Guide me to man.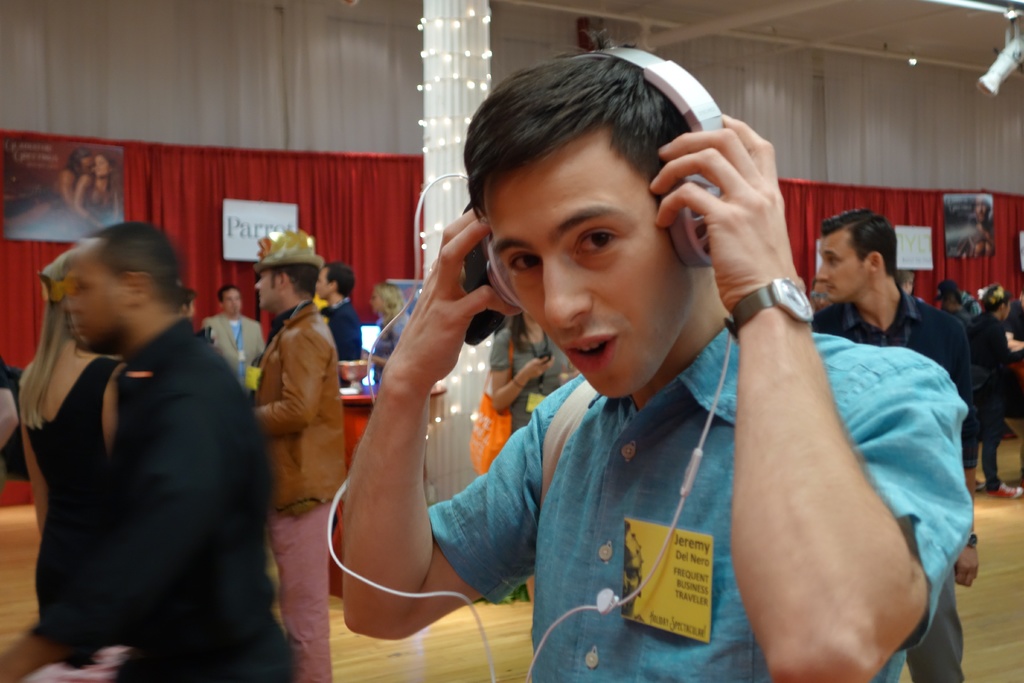
Guidance: rect(936, 278, 979, 359).
